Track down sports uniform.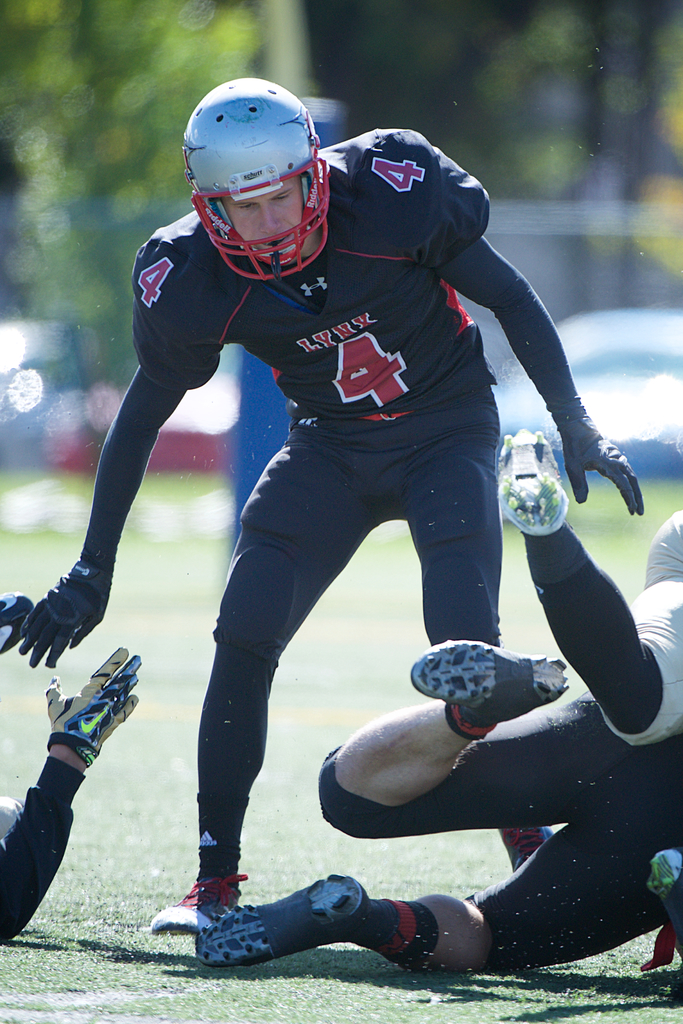
Tracked to box=[616, 497, 682, 752].
